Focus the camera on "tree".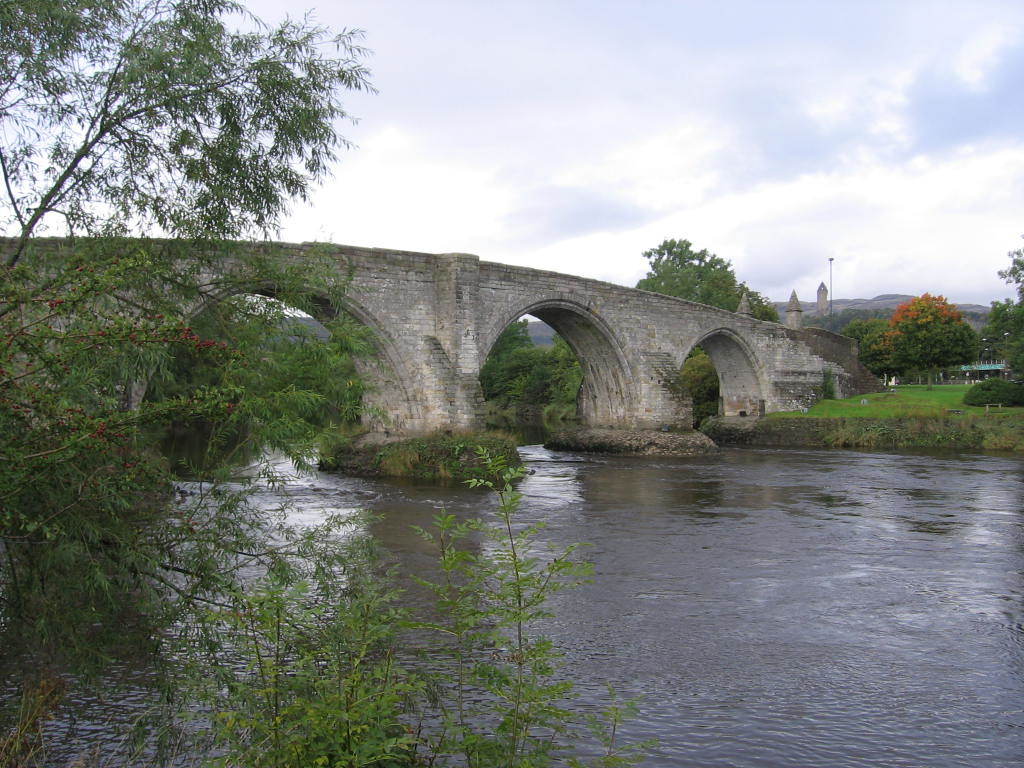
Focus region: 800/303/894/397.
